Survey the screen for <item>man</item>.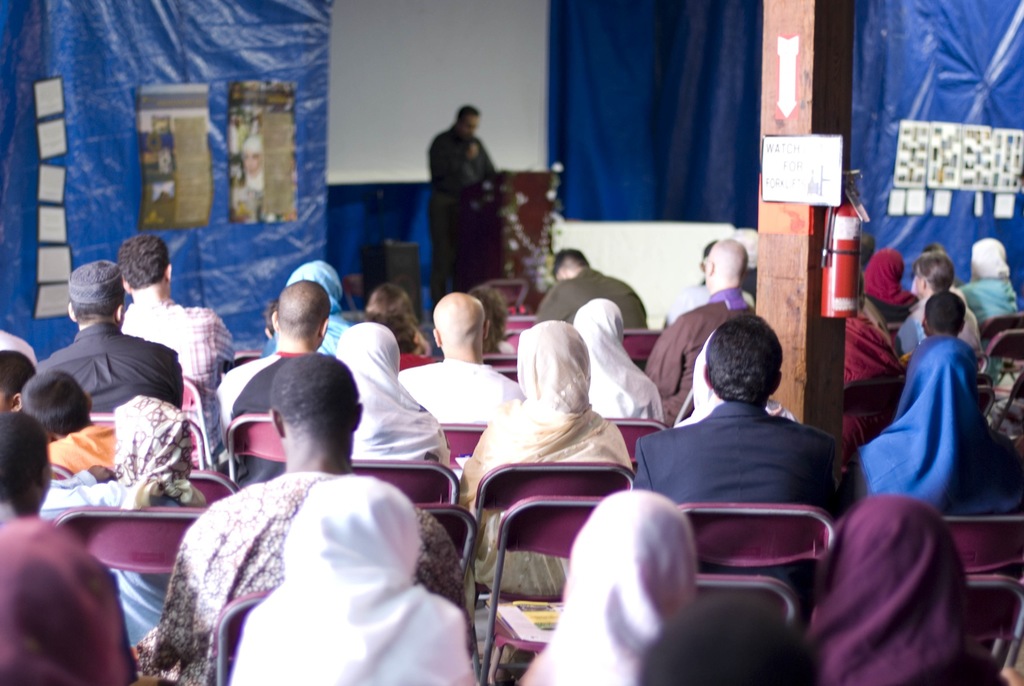
Survey found: region(33, 257, 184, 412).
